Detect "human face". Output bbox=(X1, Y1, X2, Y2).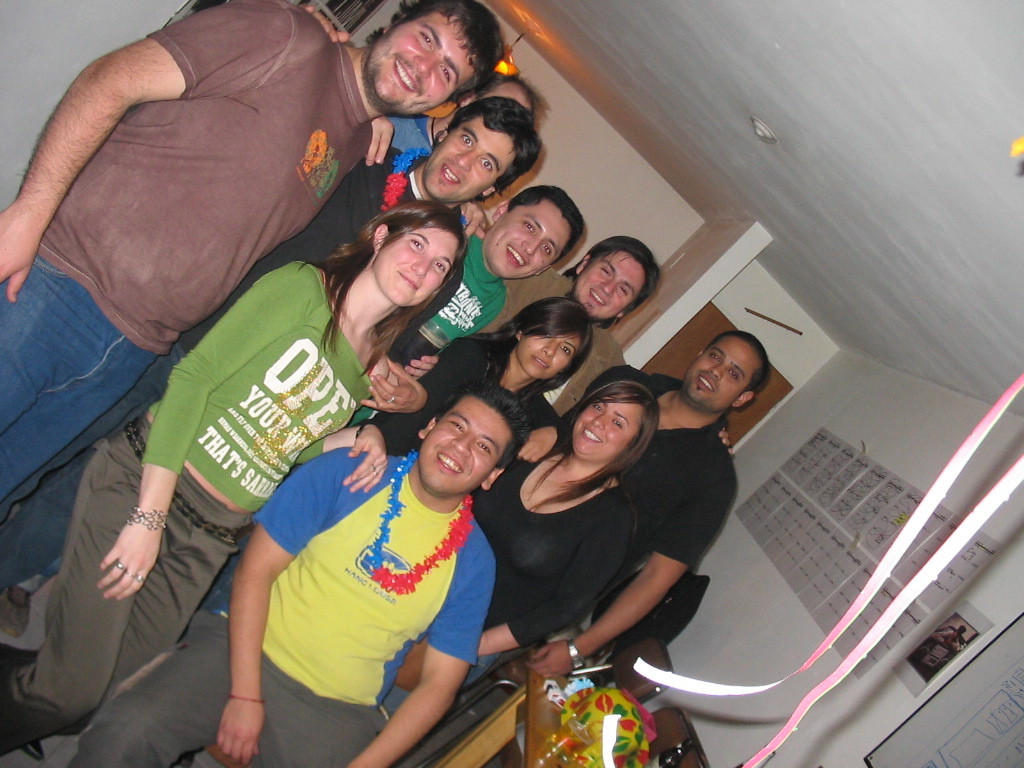
bbox=(483, 197, 573, 279).
